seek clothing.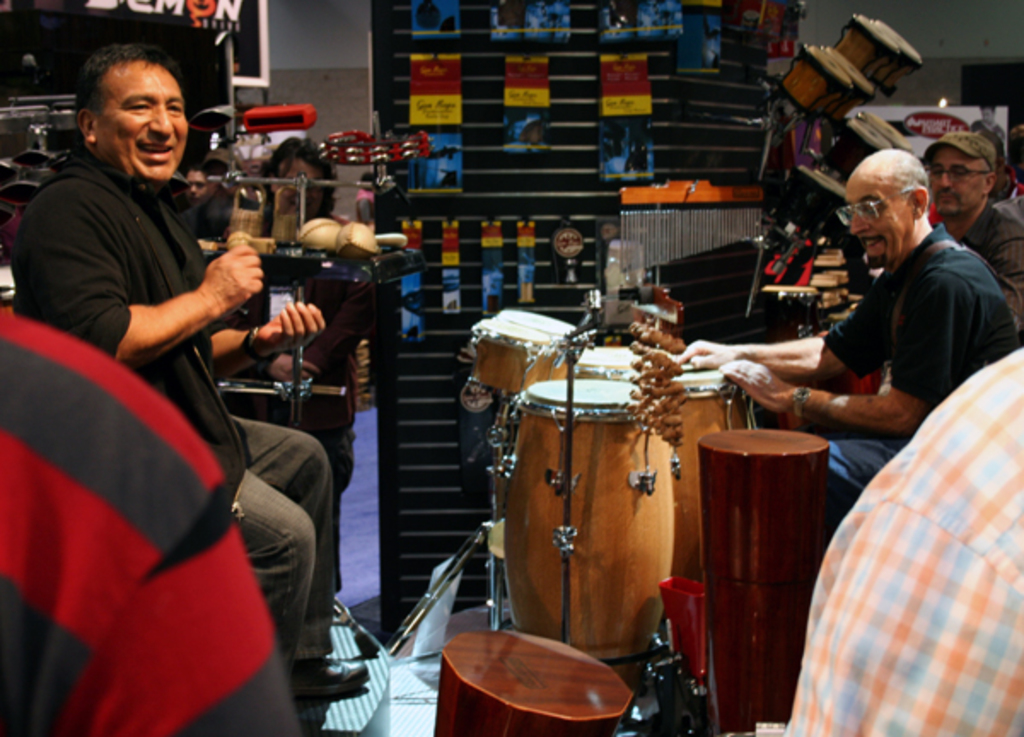
box(0, 317, 305, 735).
